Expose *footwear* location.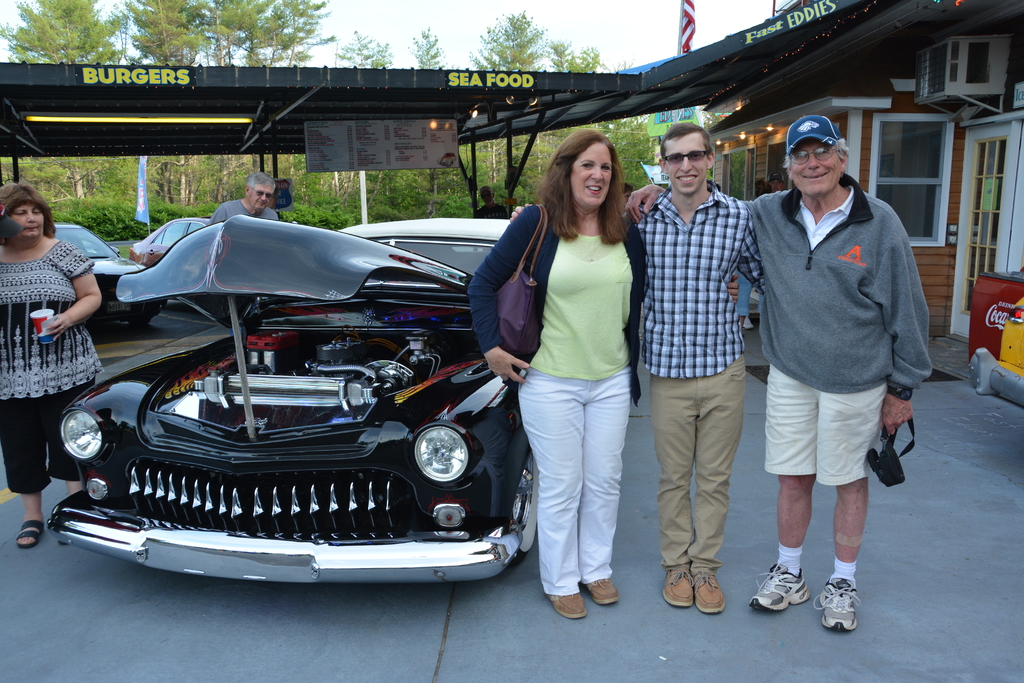
Exposed at (660, 567, 696, 609).
